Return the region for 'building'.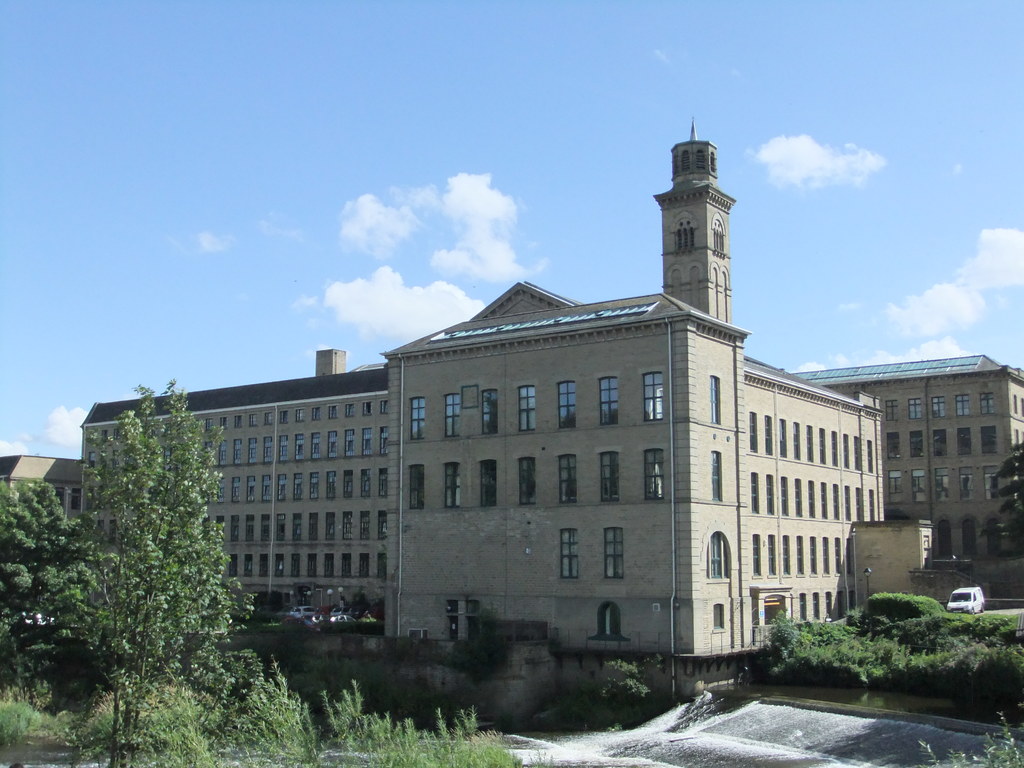
[783,368,1023,615].
